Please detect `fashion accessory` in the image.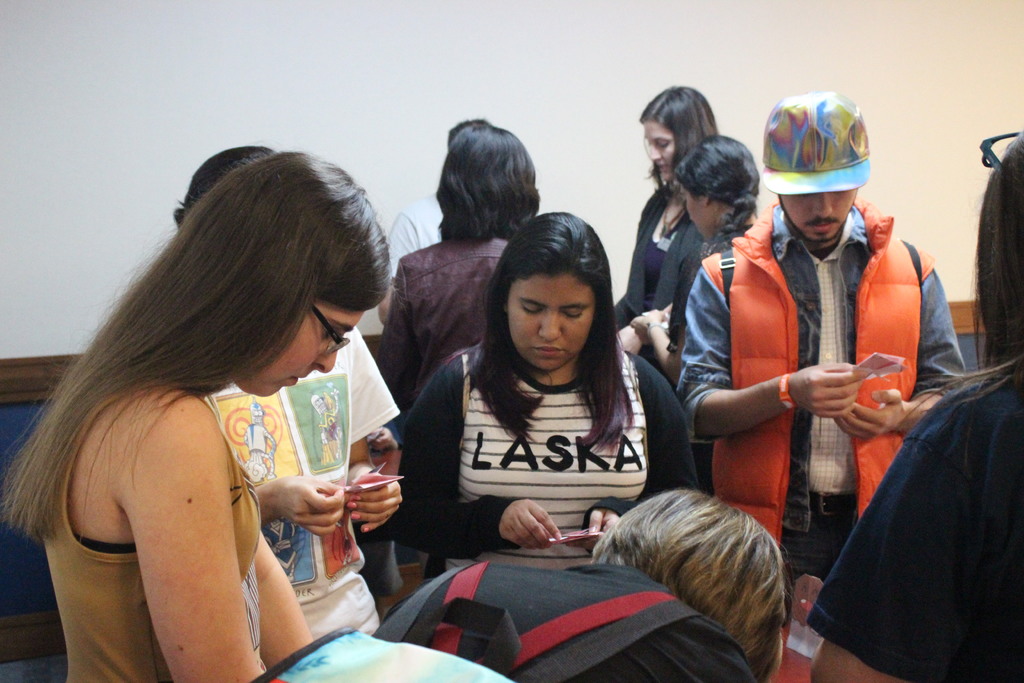
bbox(783, 373, 796, 413).
